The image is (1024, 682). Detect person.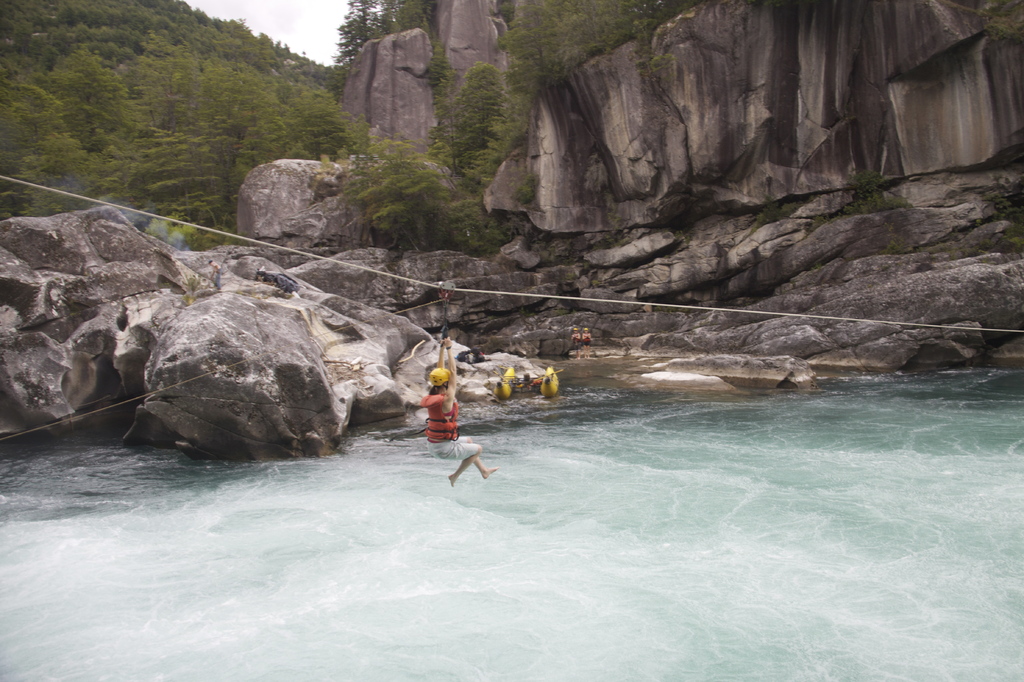
Detection: left=582, top=329, right=595, bottom=357.
